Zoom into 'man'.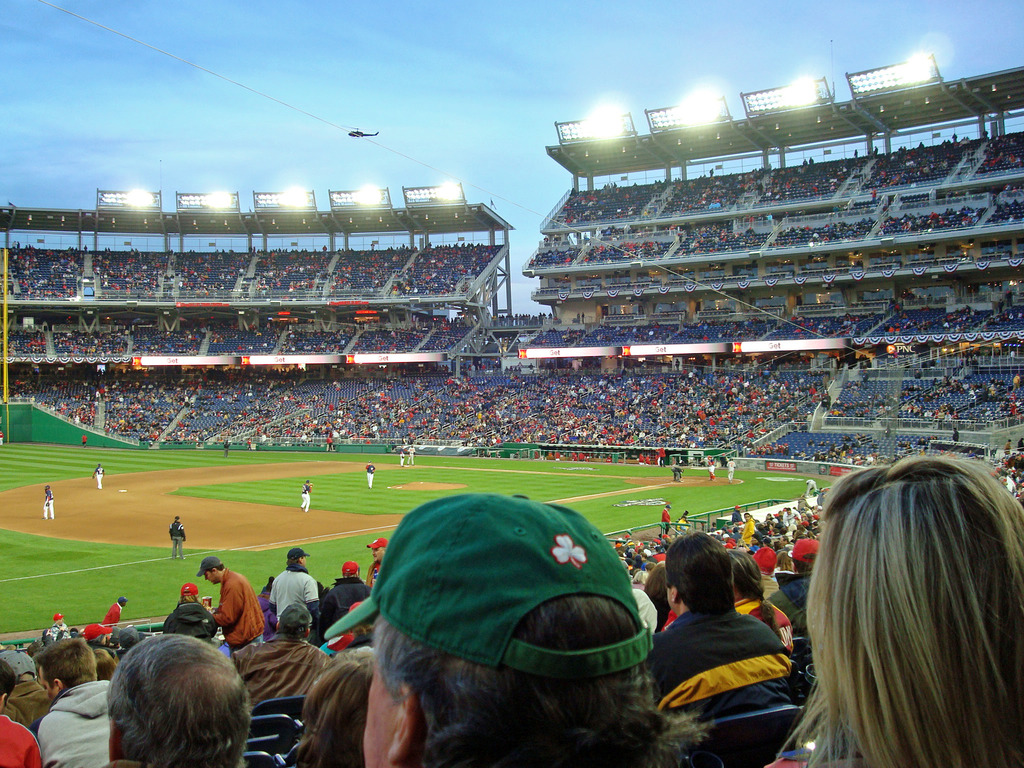
Zoom target: {"left": 268, "top": 547, "right": 323, "bottom": 632}.
